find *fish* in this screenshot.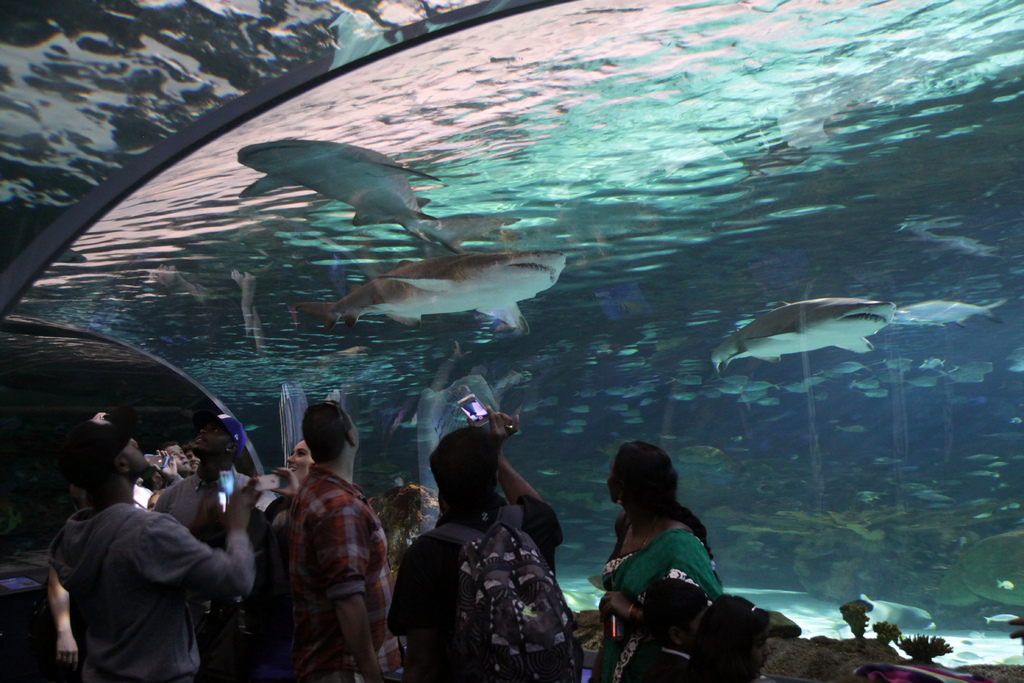
The bounding box for *fish* is bbox(314, 235, 564, 338).
